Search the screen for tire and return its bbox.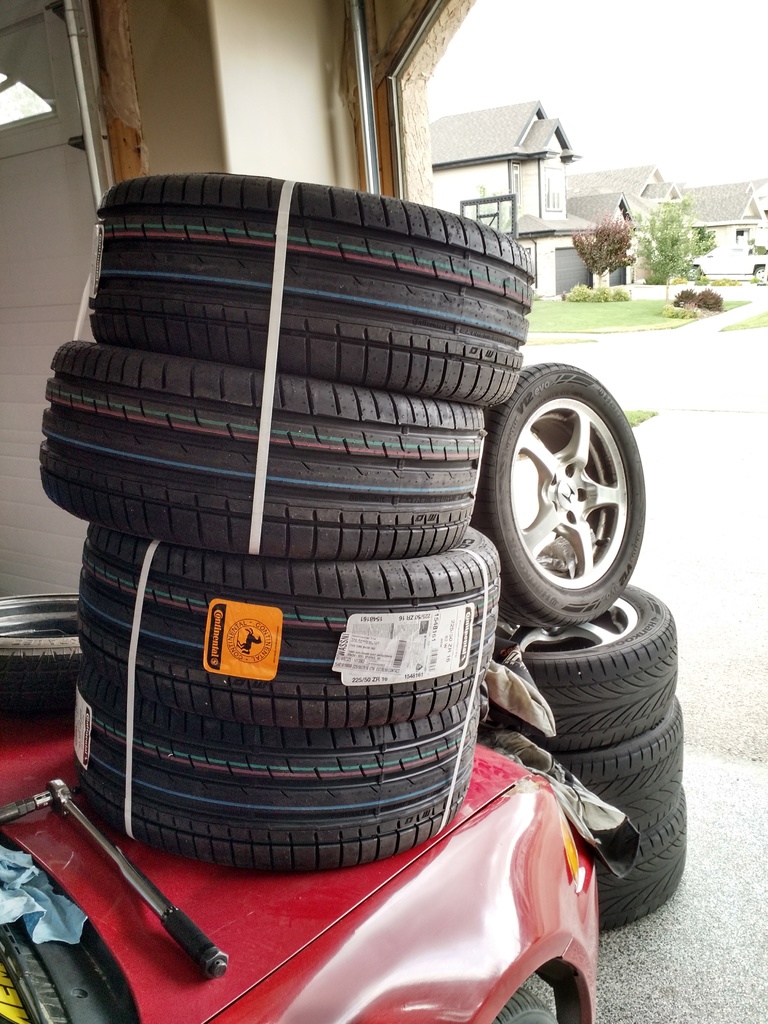
Found: pyautogui.locateOnScreen(471, 358, 645, 623).
